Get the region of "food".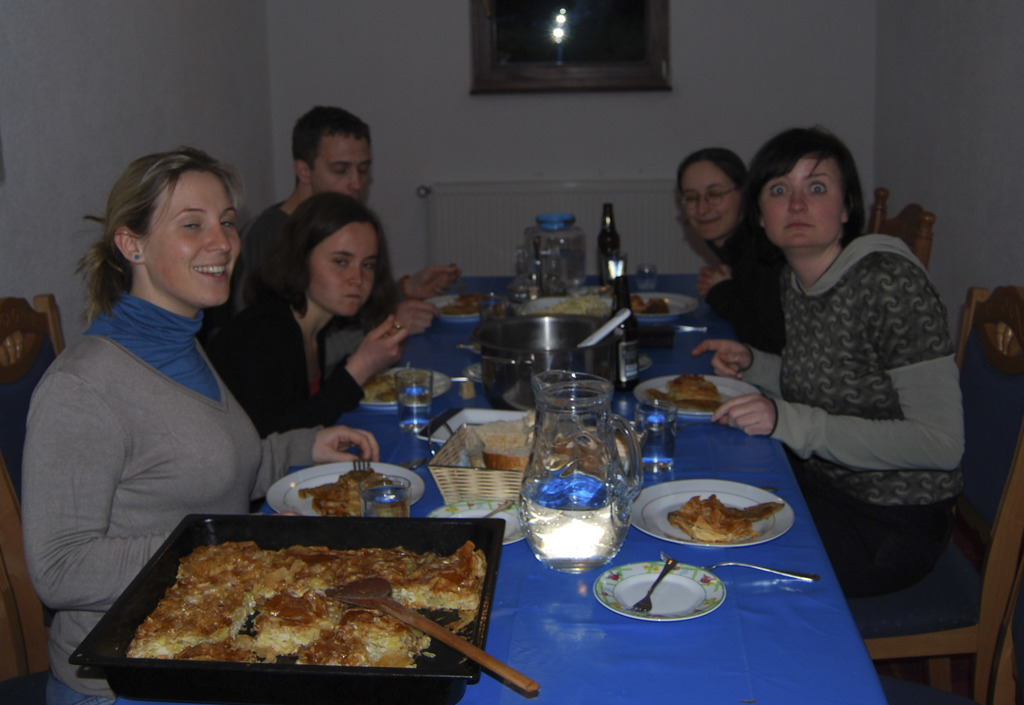
[left=664, top=492, right=780, bottom=547].
